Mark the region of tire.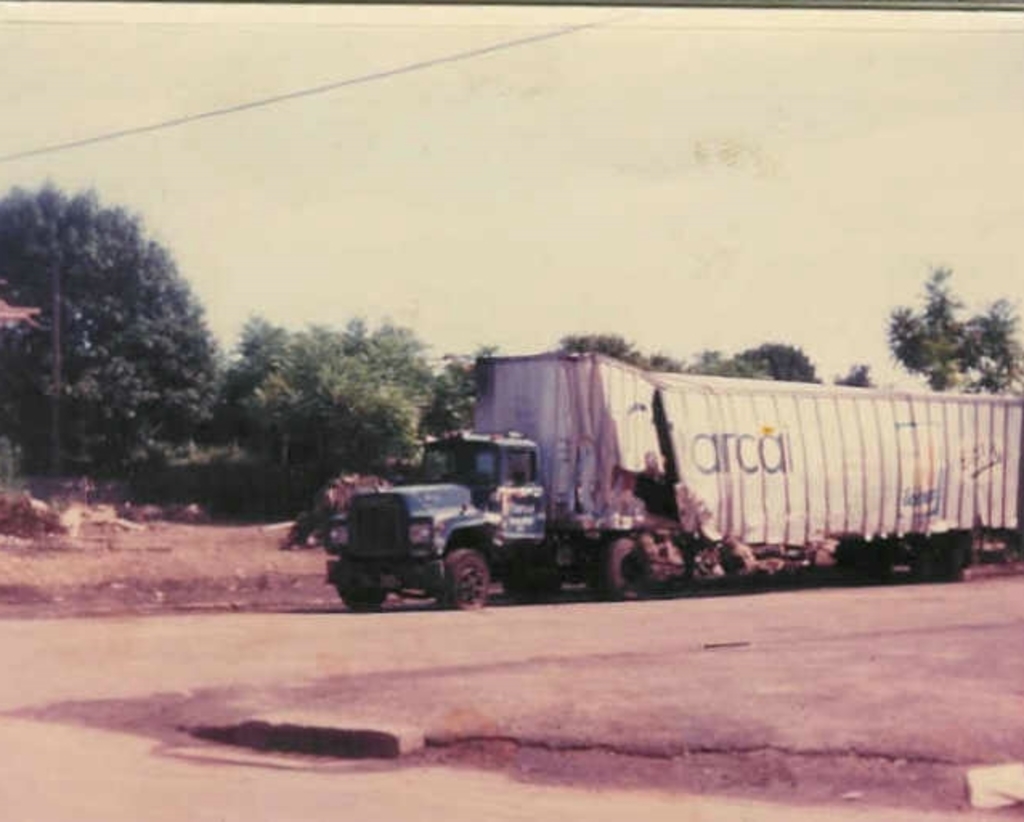
Region: x1=591, y1=530, x2=655, y2=592.
